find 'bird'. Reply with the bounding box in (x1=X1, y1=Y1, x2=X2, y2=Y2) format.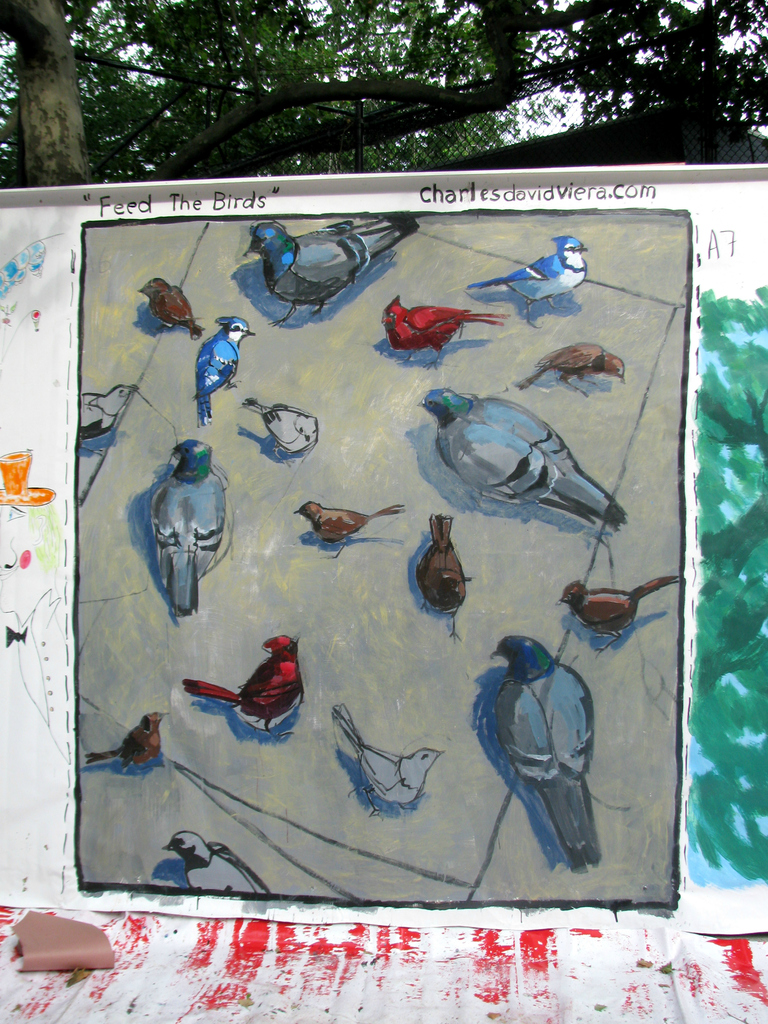
(x1=413, y1=385, x2=632, y2=535).
